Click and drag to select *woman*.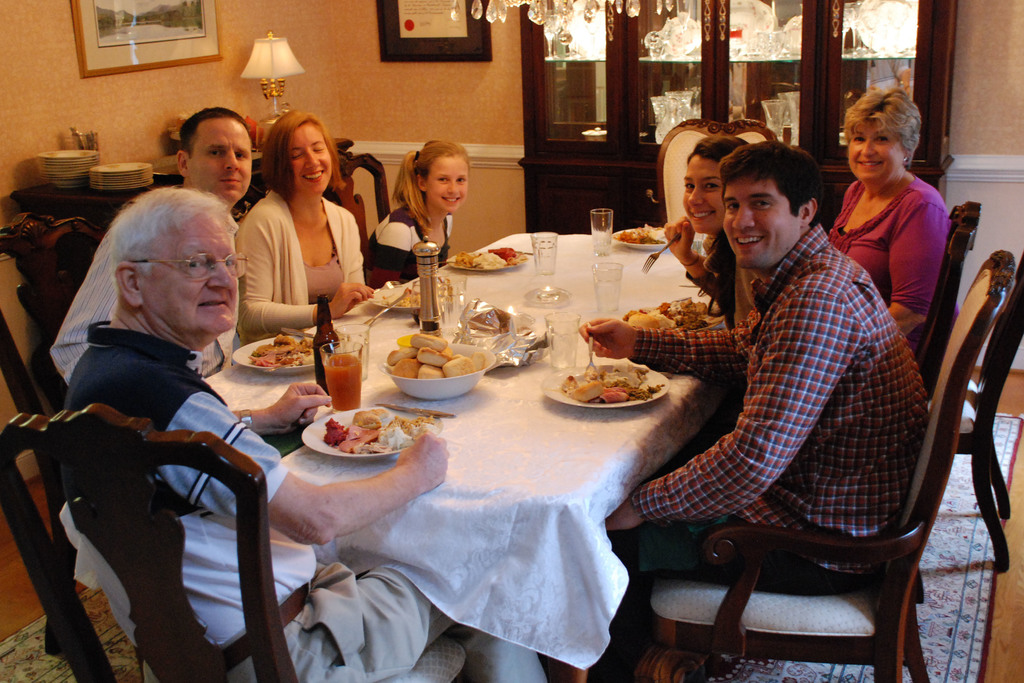
Selection: [x1=656, y1=135, x2=755, y2=341].
